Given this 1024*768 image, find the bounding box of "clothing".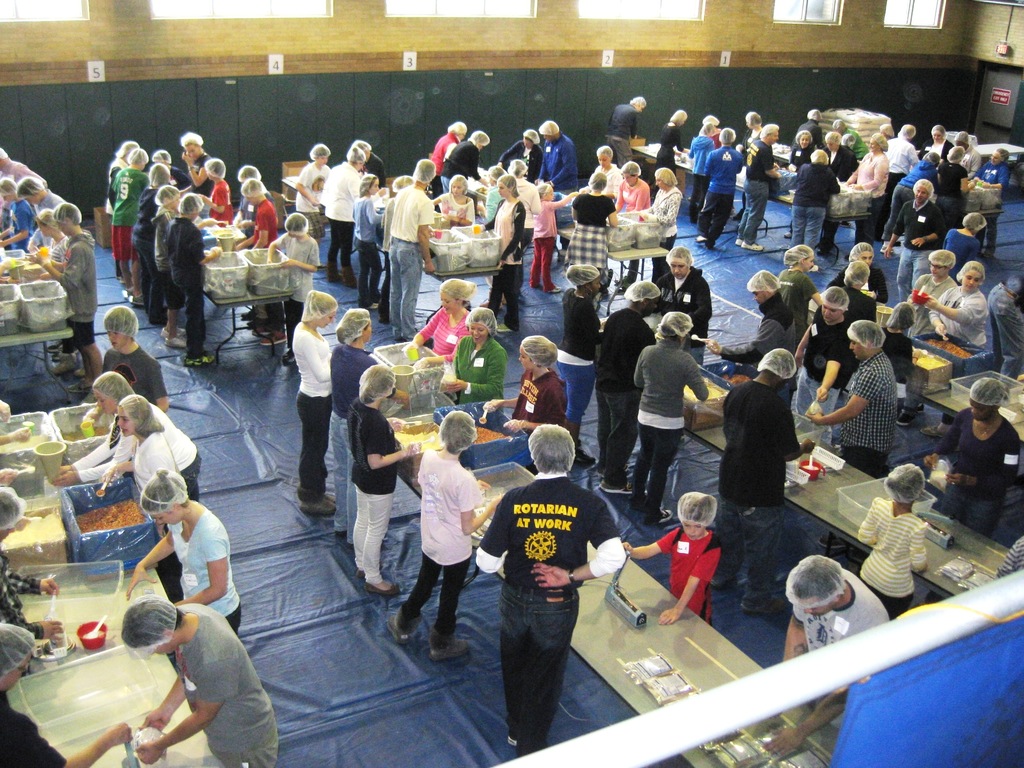
[x1=49, y1=226, x2=70, y2=271].
